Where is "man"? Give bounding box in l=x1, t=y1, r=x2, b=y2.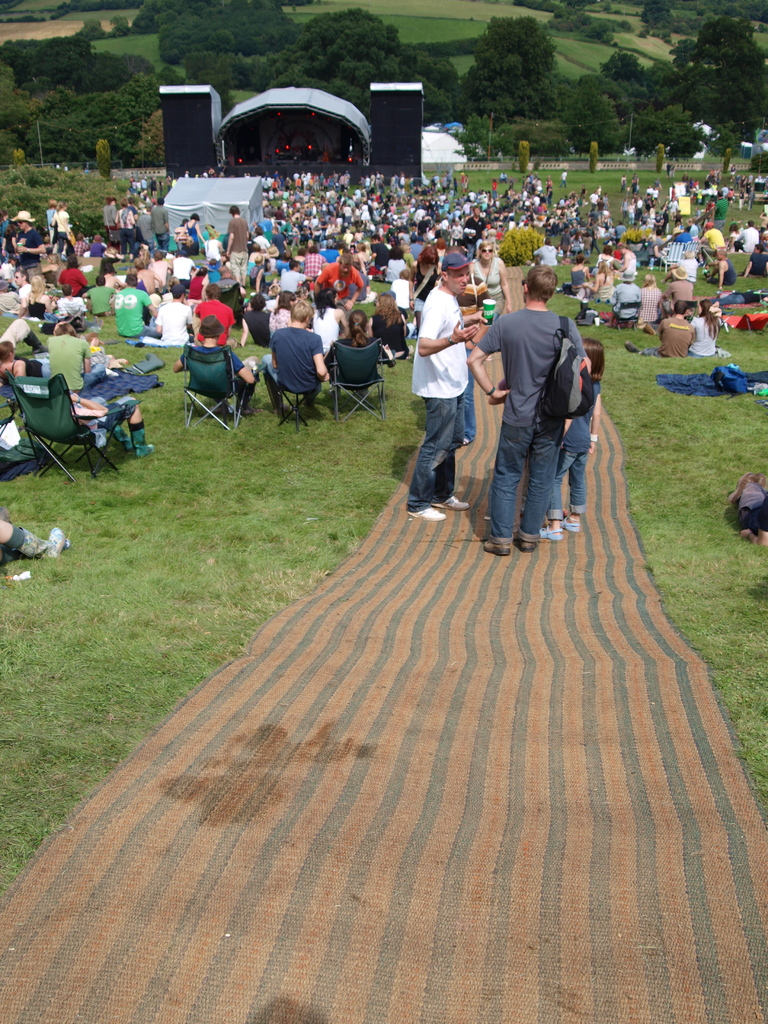
l=58, t=259, r=88, b=299.
